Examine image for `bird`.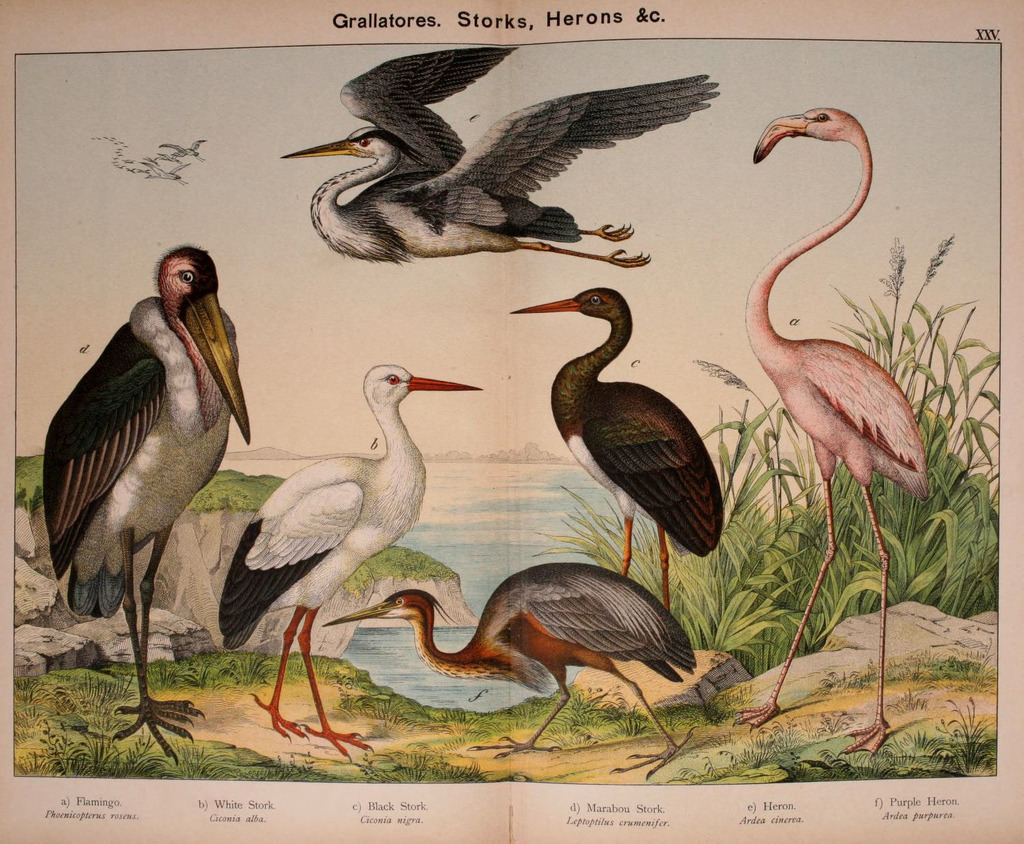
Examination result: region(742, 107, 931, 755).
